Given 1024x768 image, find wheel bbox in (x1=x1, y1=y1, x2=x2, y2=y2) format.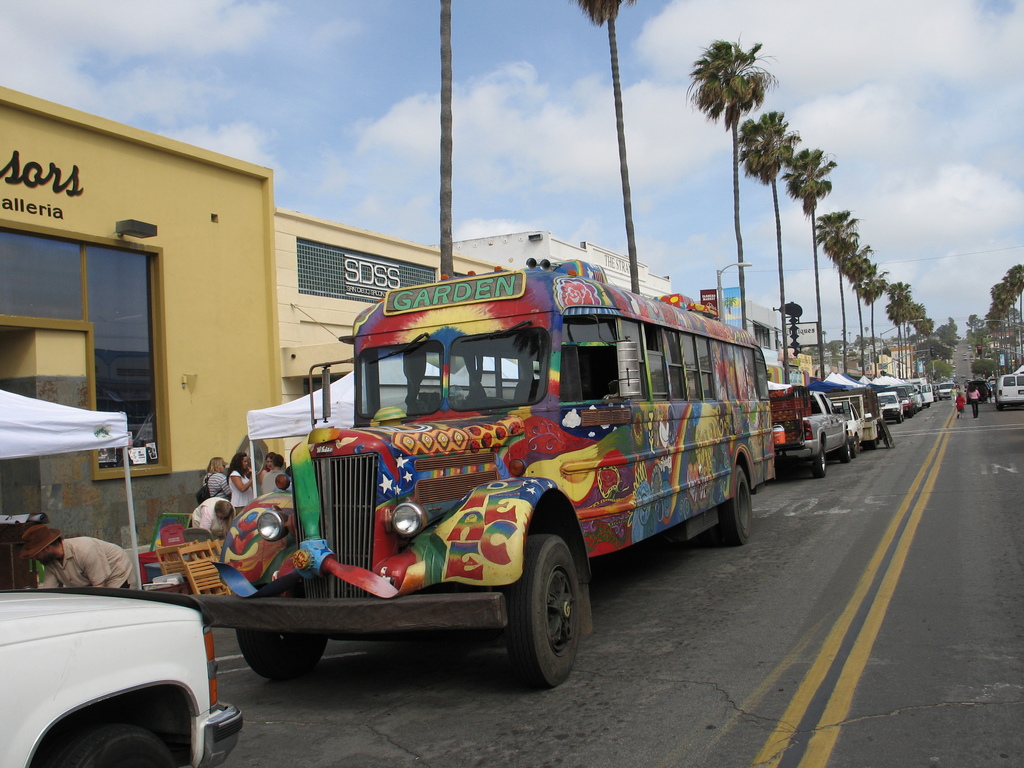
(x1=489, y1=536, x2=583, y2=687).
